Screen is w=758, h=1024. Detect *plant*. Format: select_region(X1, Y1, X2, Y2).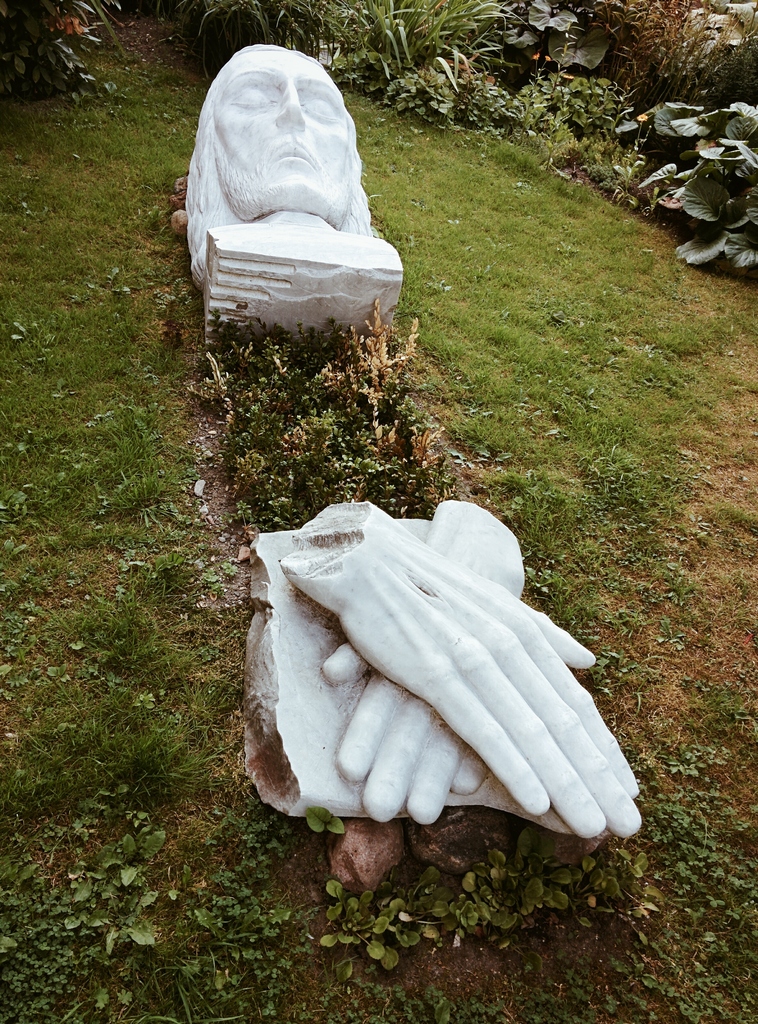
select_region(0, 0, 757, 1023).
